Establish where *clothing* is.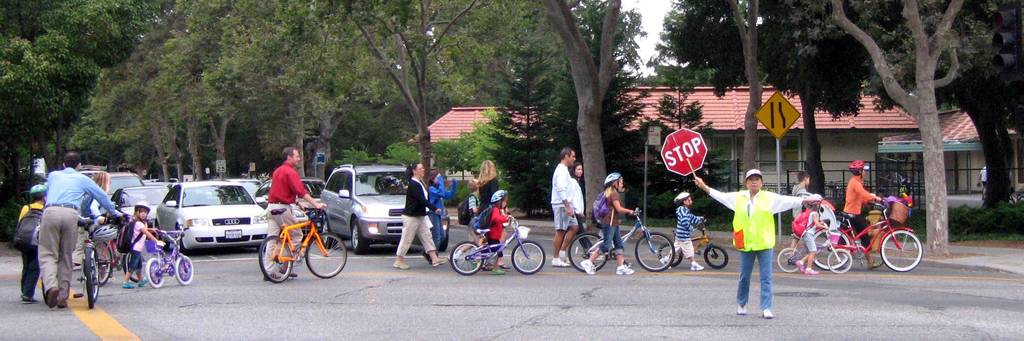
Established at 668/204/701/259.
